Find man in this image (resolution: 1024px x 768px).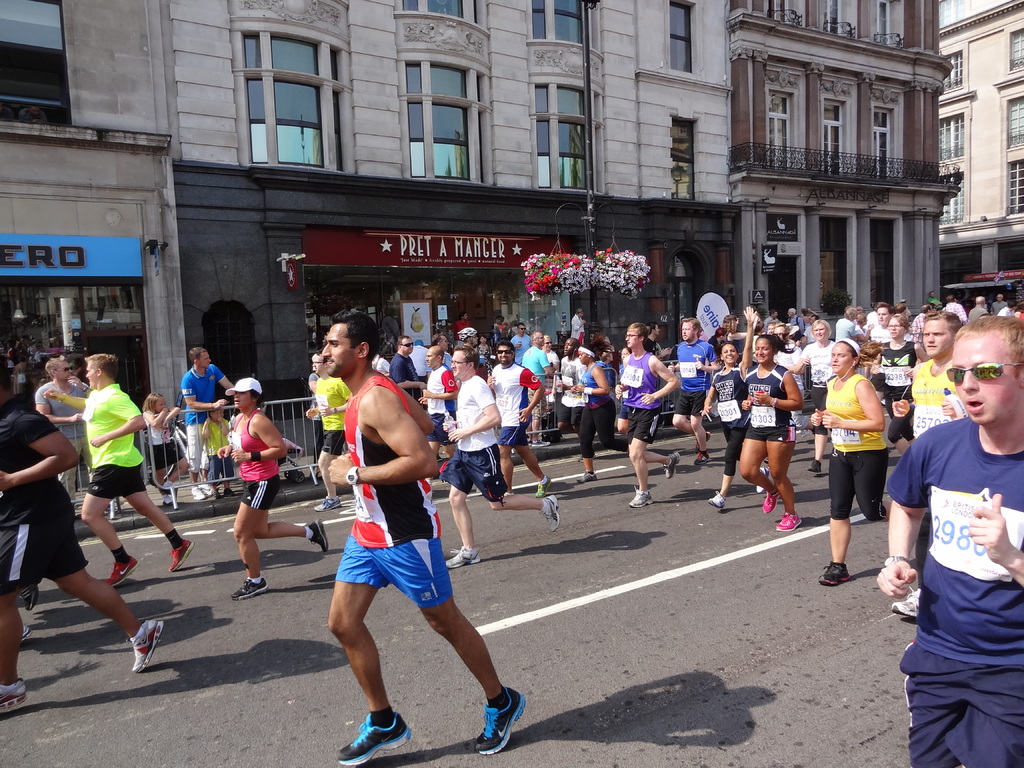
(832,307,857,343).
